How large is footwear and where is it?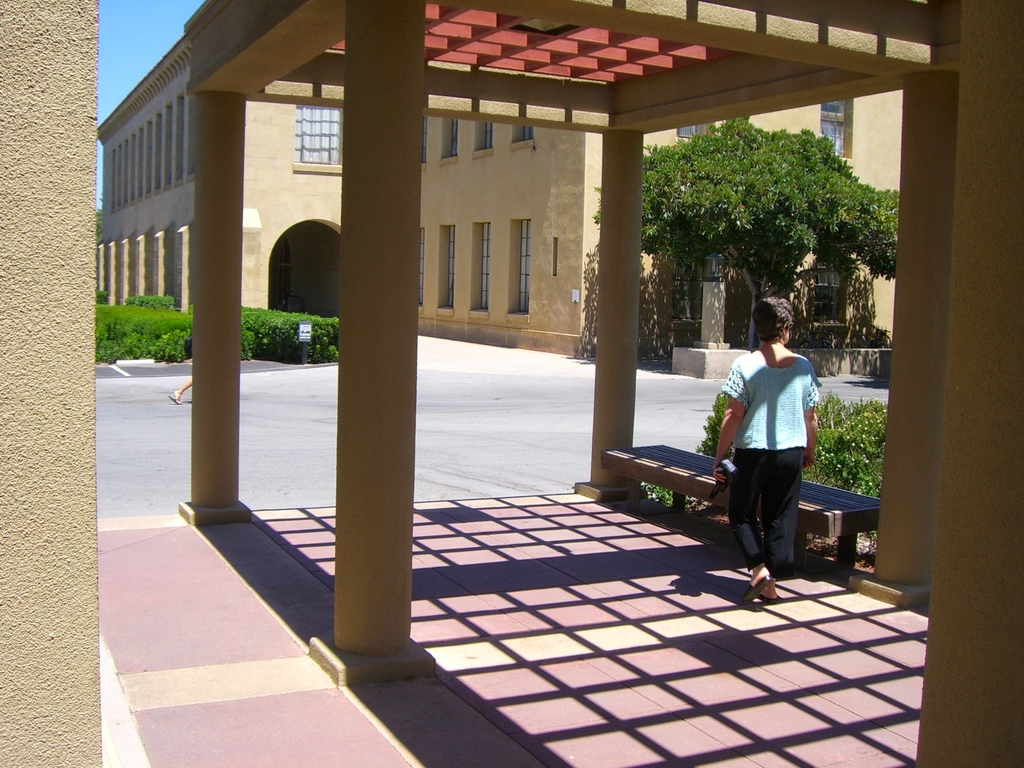
Bounding box: BBox(738, 569, 774, 606).
